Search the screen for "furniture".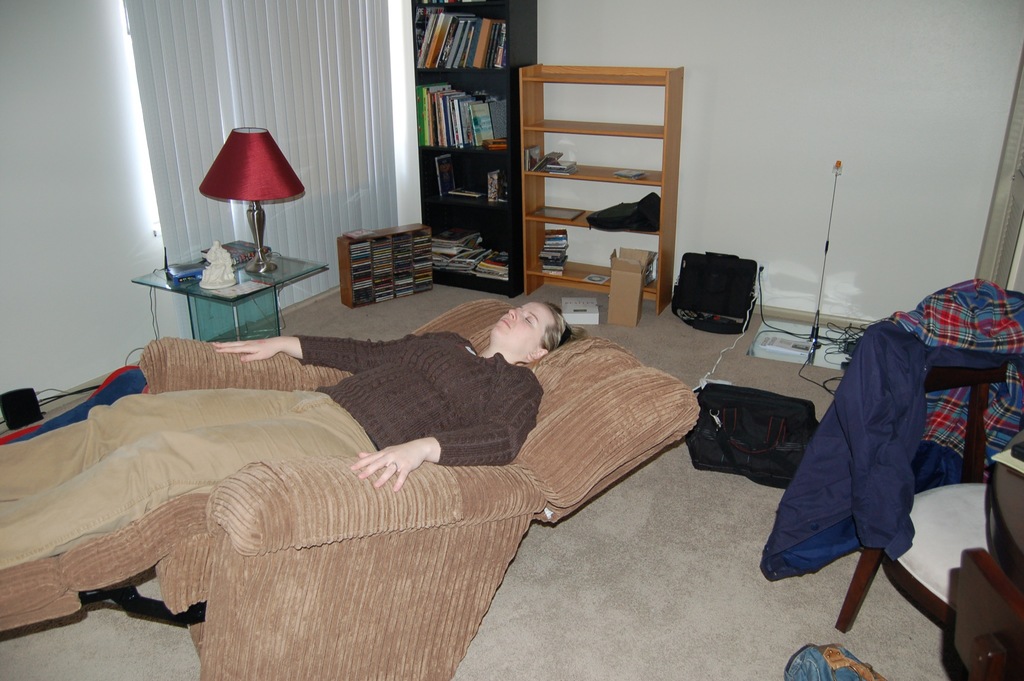
Found at box=[515, 63, 682, 316].
